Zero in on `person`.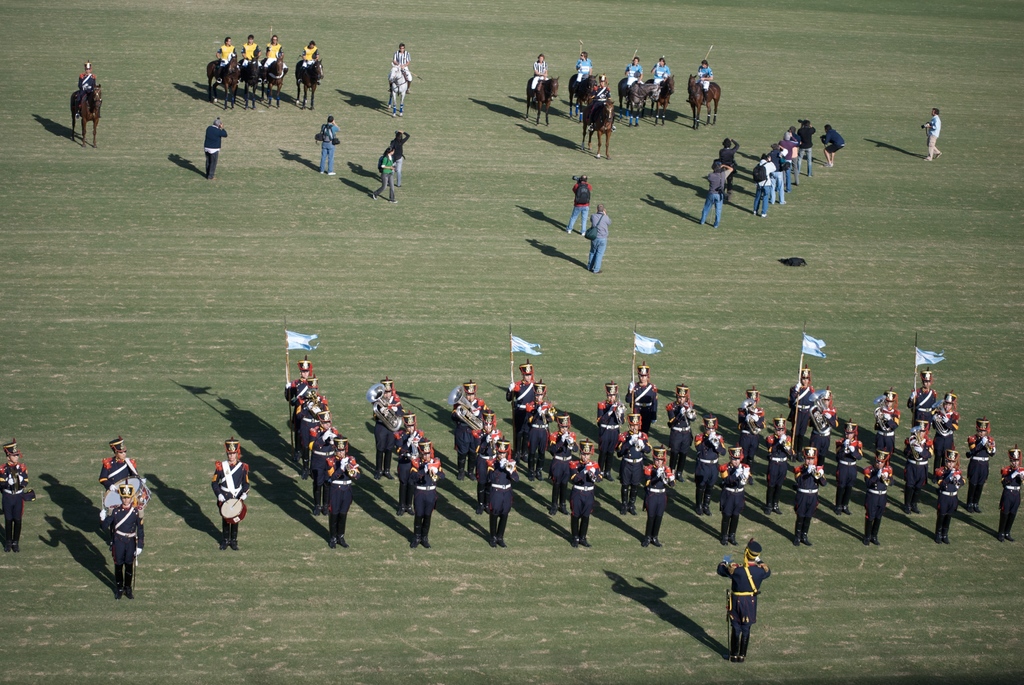
Zeroed in: locate(623, 362, 667, 436).
